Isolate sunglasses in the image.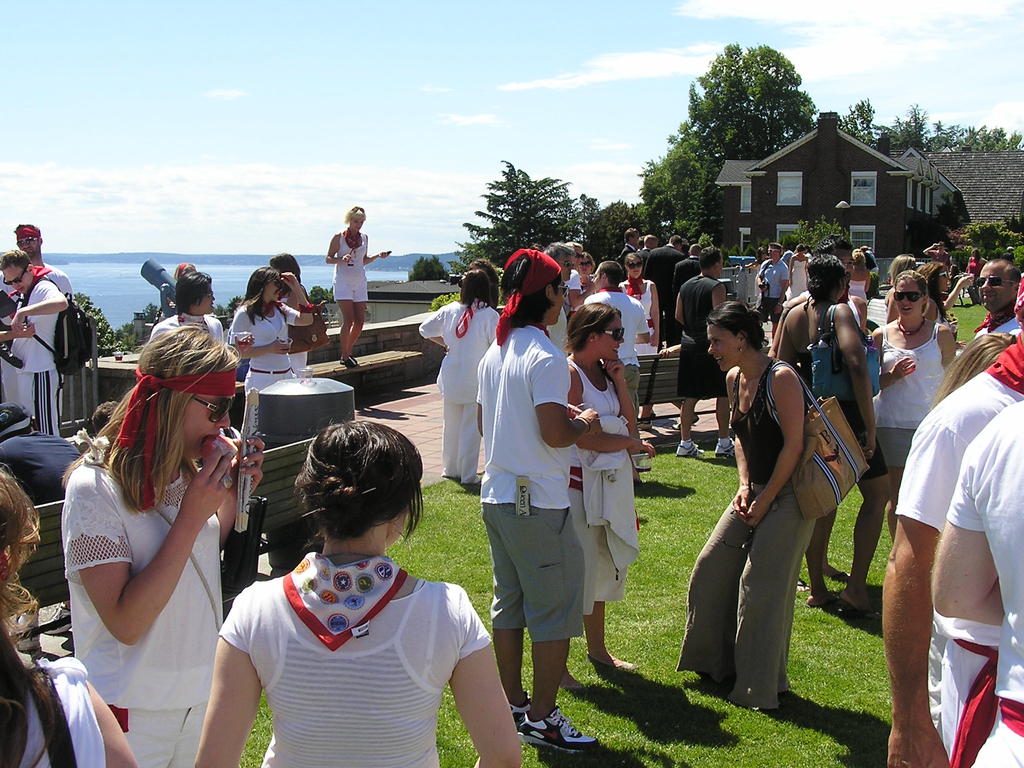
Isolated region: [559, 279, 572, 296].
